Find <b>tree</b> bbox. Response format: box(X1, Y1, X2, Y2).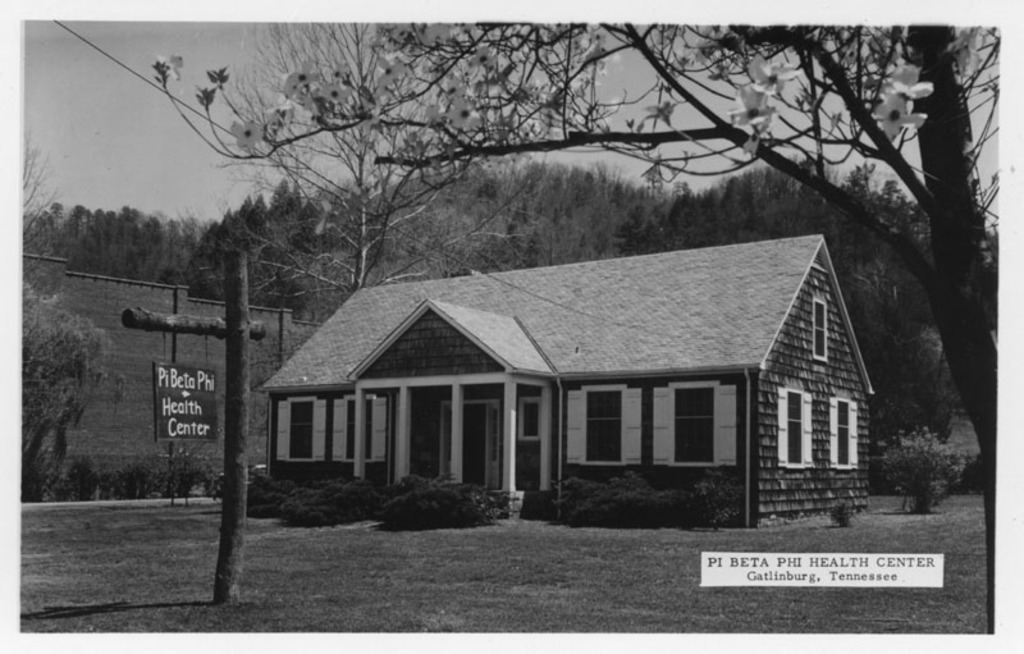
box(17, 140, 61, 228).
